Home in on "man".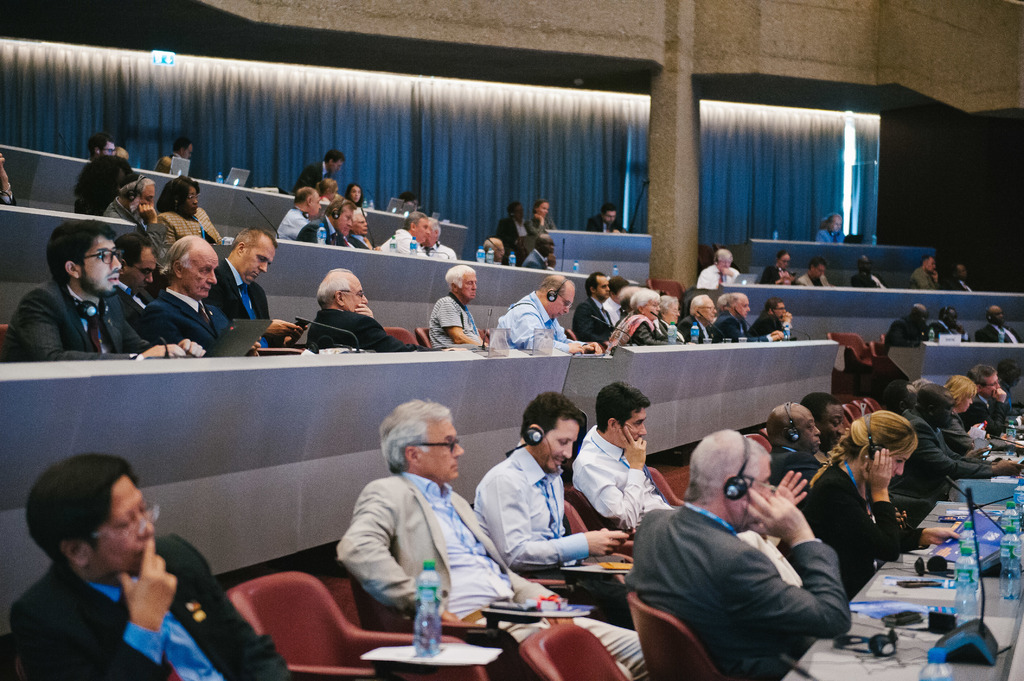
Homed in at 108, 170, 169, 251.
